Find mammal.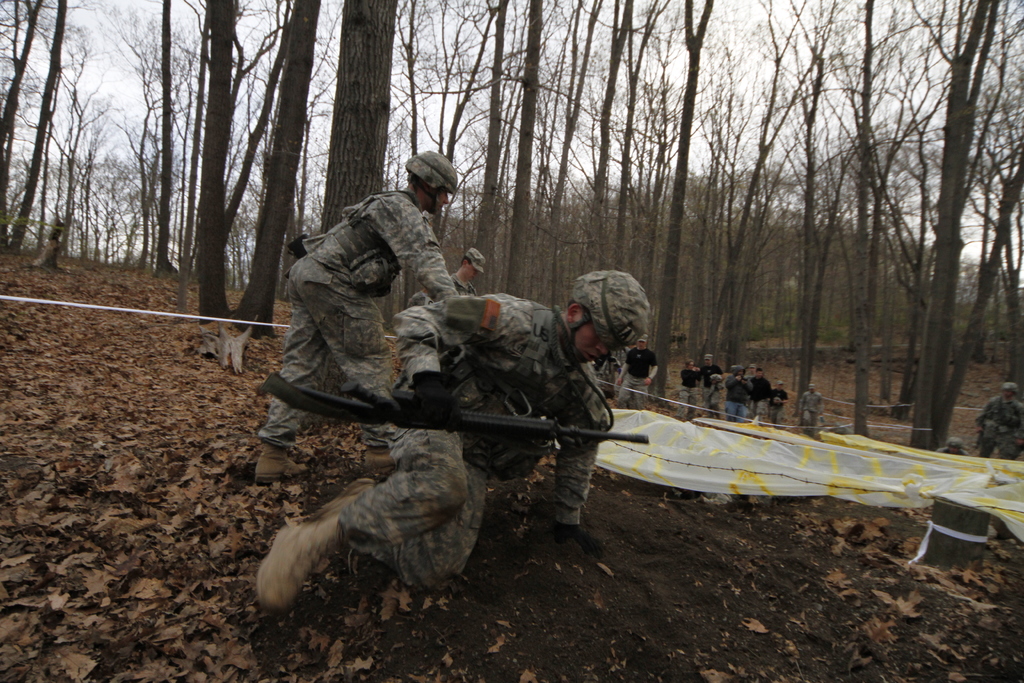
746 366 775 429.
